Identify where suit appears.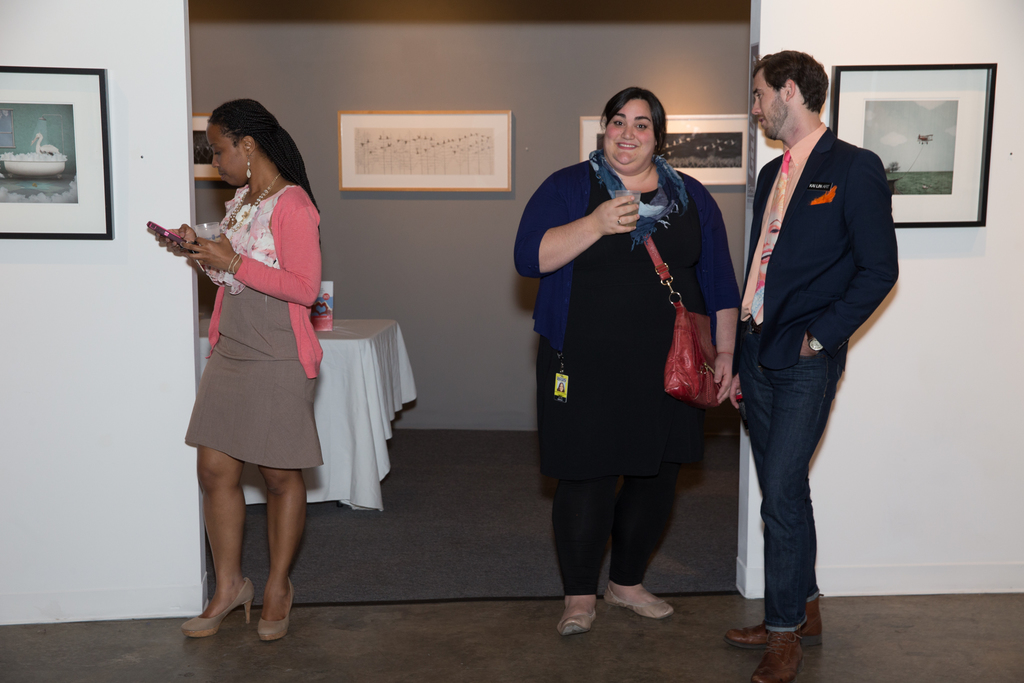
Appears at 731 127 899 634.
